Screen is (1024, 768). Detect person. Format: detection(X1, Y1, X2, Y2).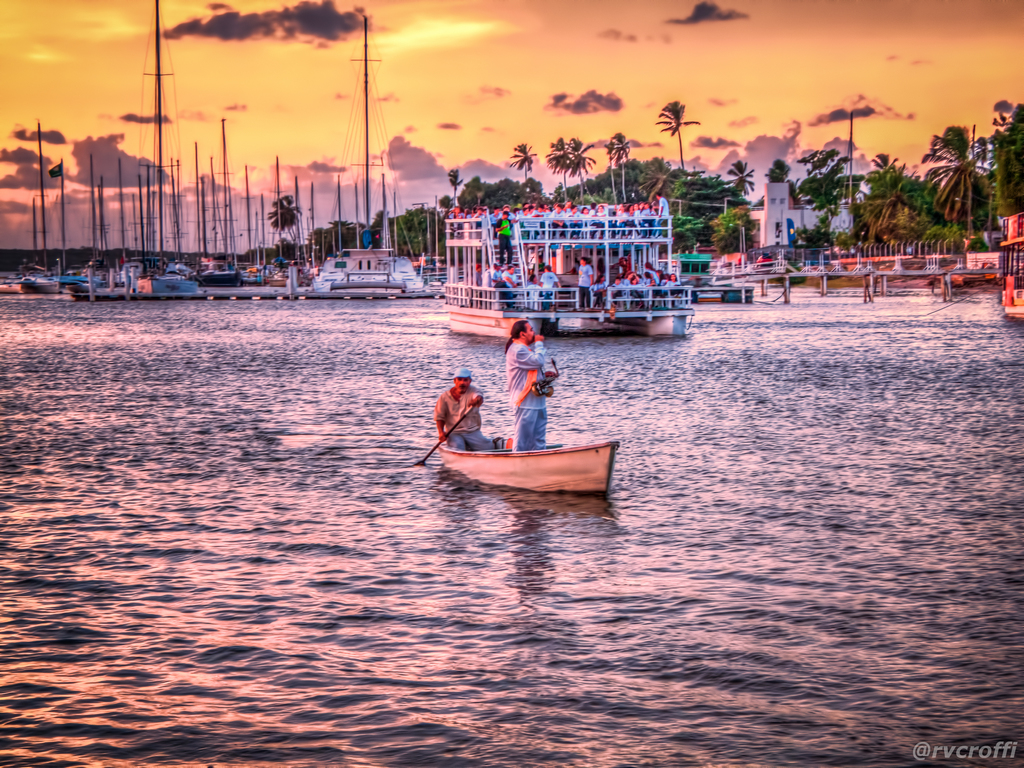
detection(500, 266, 520, 300).
